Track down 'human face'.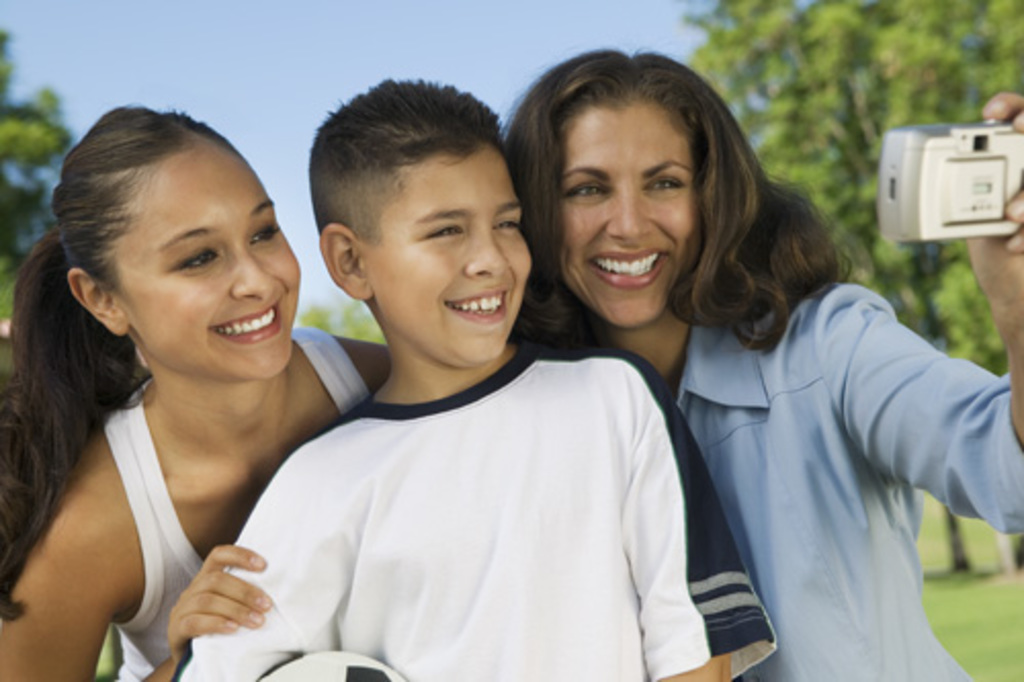
Tracked to (x1=113, y1=137, x2=303, y2=385).
